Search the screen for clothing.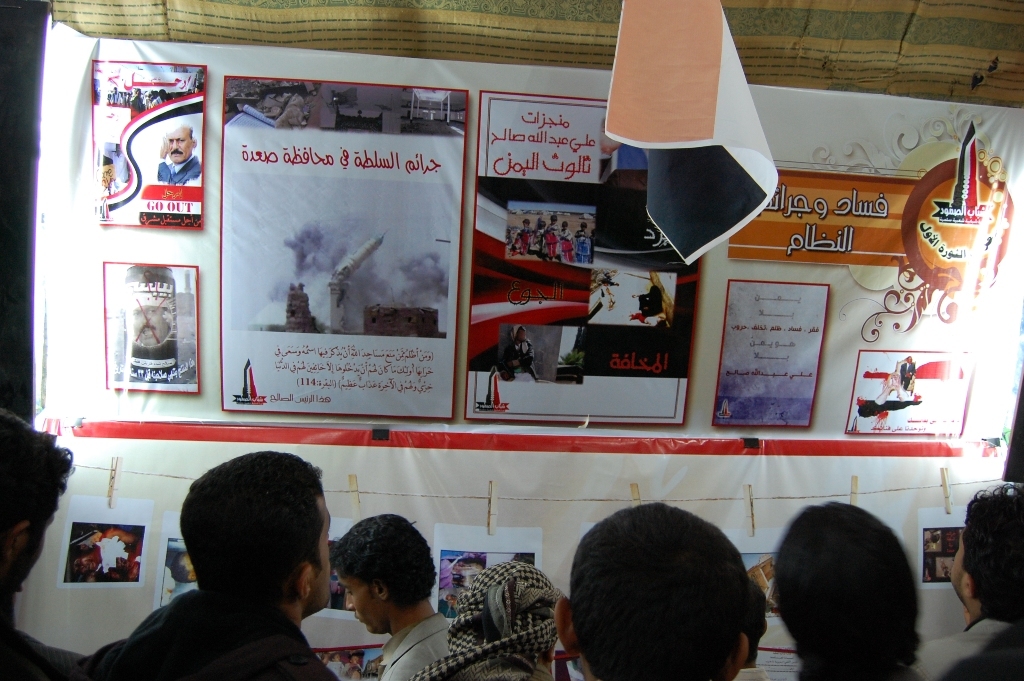
Found at l=74, t=584, r=326, b=680.
